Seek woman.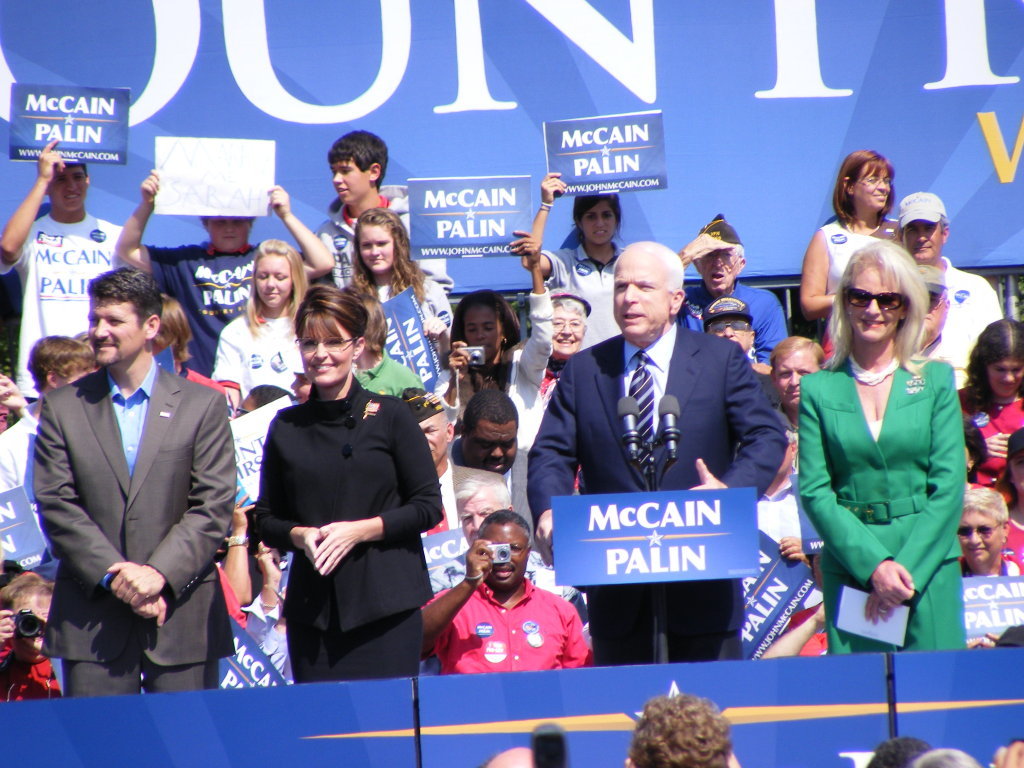
x1=805 y1=148 x2=899 y2=355.
